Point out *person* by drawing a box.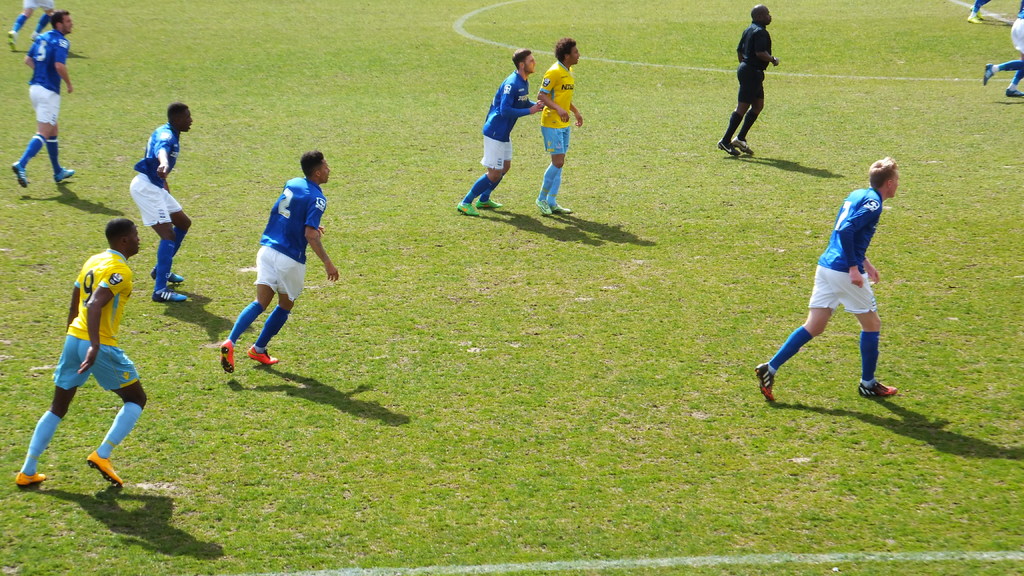
detection(753, 150, 907, 402).
